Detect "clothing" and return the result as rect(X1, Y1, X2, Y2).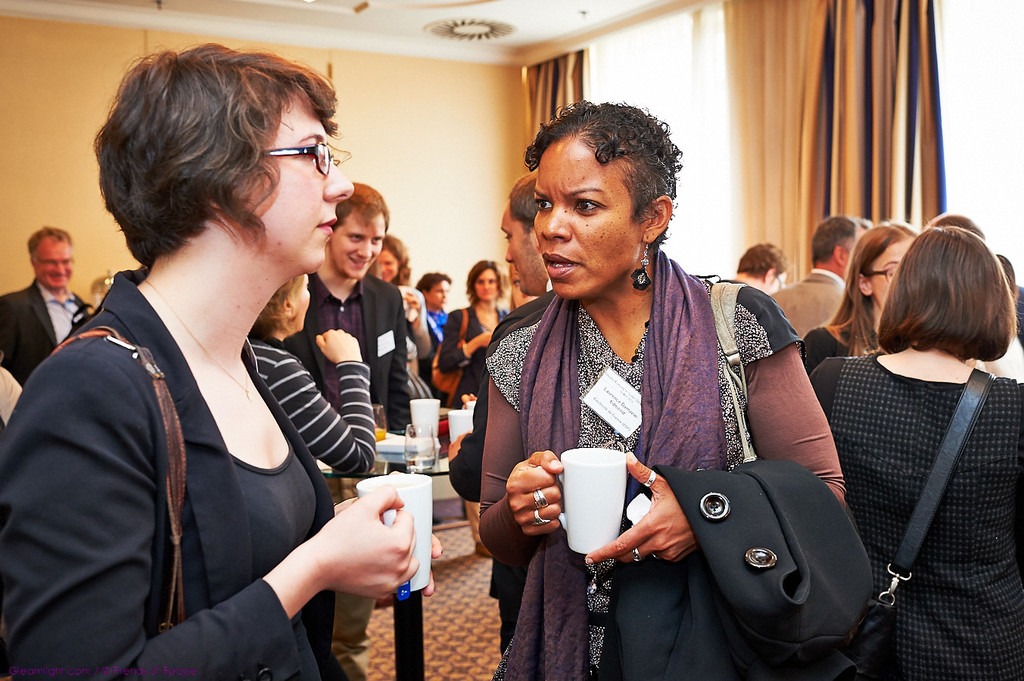
rect(287, 272, 406, 680).
